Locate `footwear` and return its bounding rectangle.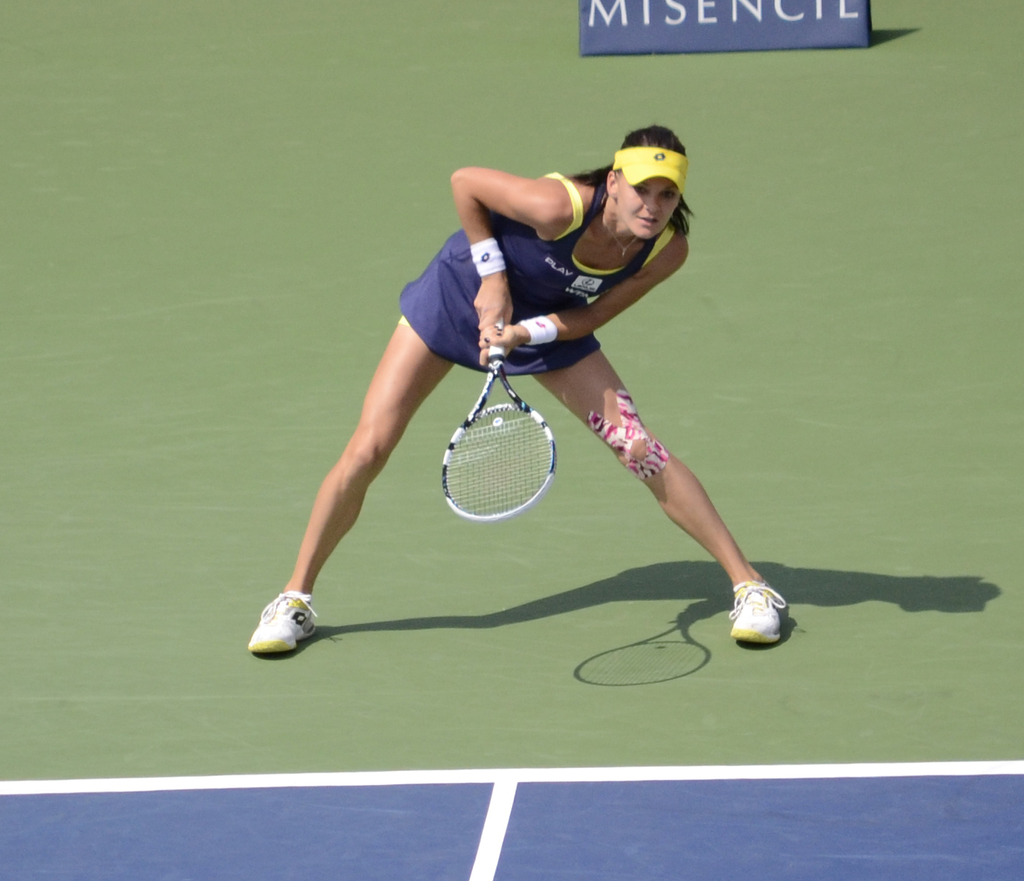
<region>245, 584, 333, 663</region>.
